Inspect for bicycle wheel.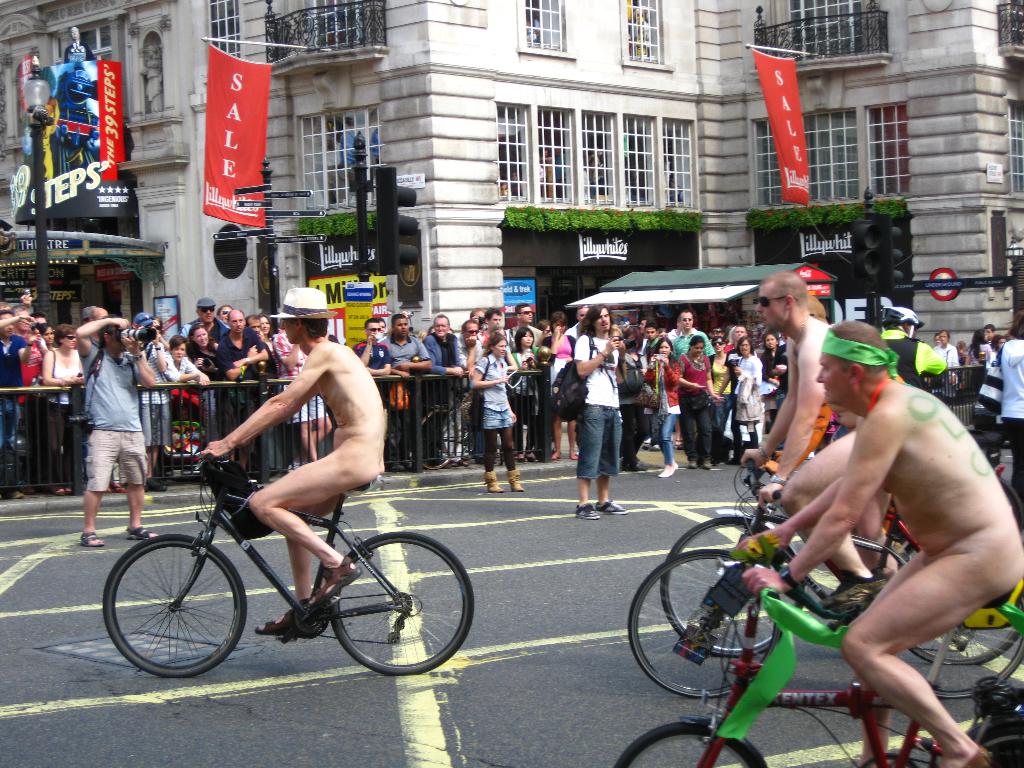
Inspection: bbox=(662, 511, 806, 662).
